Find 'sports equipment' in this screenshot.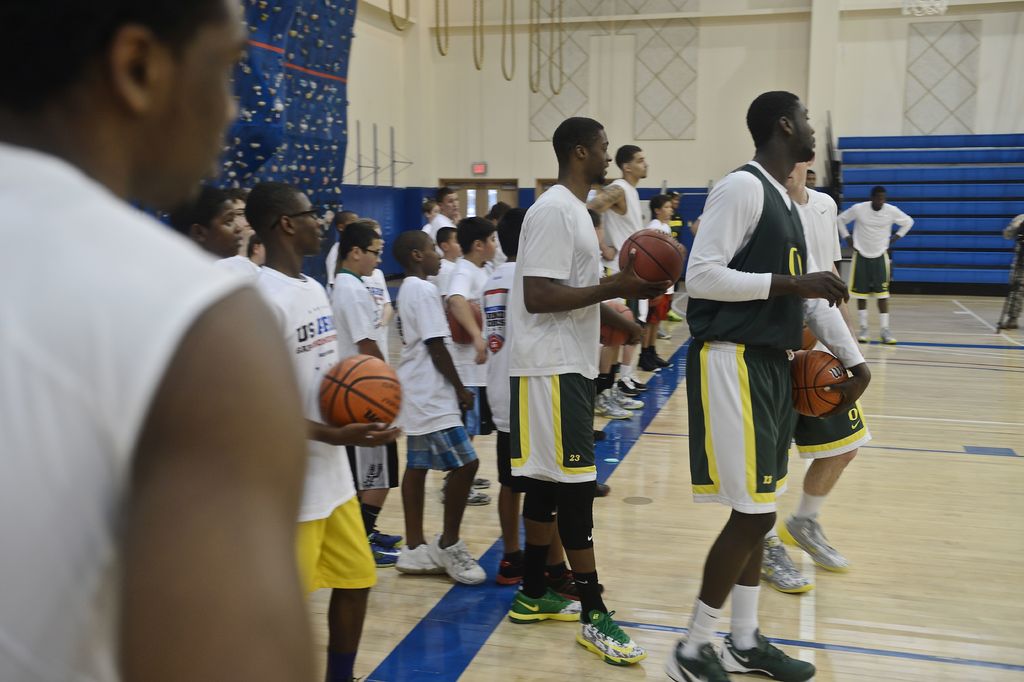
The bounding box for 'sports equipment' is crop(399, 538, 438, 575).
